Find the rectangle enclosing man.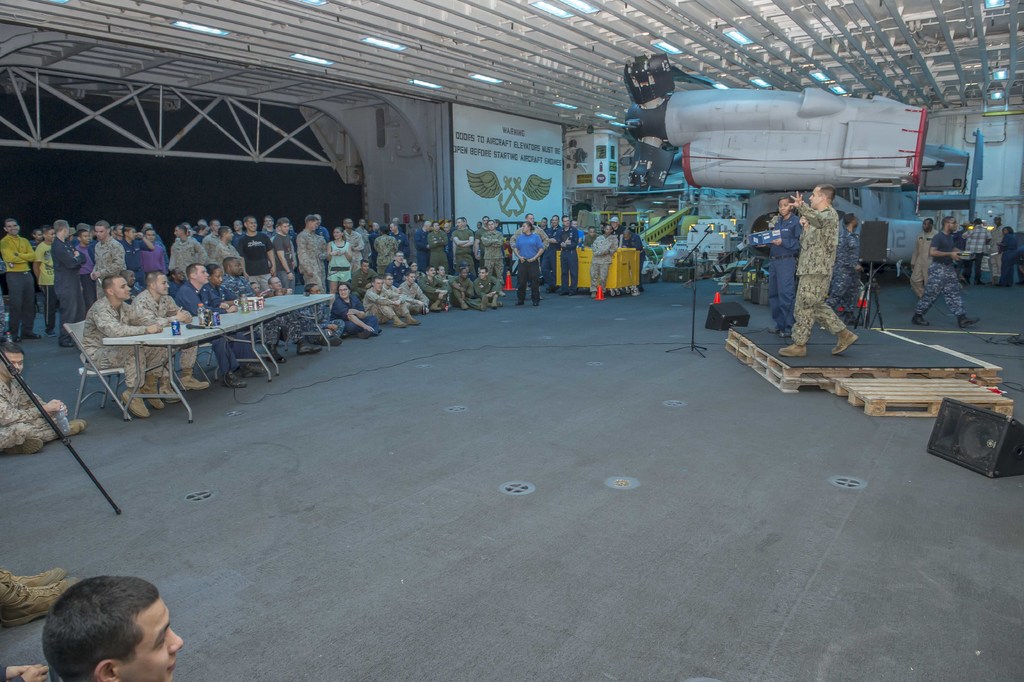
[421,266,452,312].
